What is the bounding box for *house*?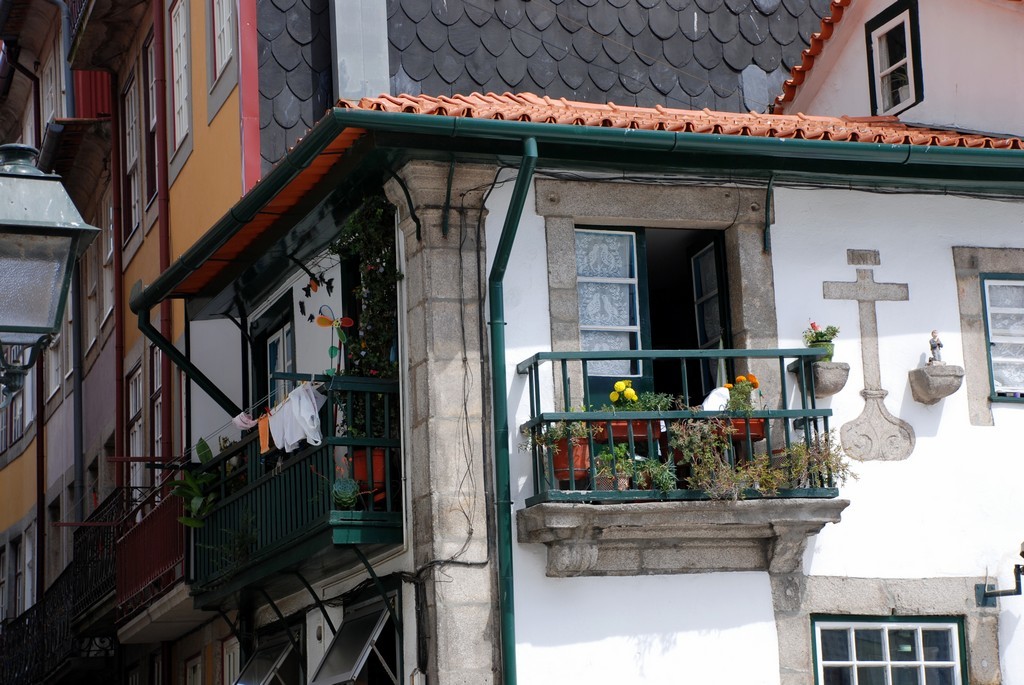
detection(134, 107, 1023, 684).
